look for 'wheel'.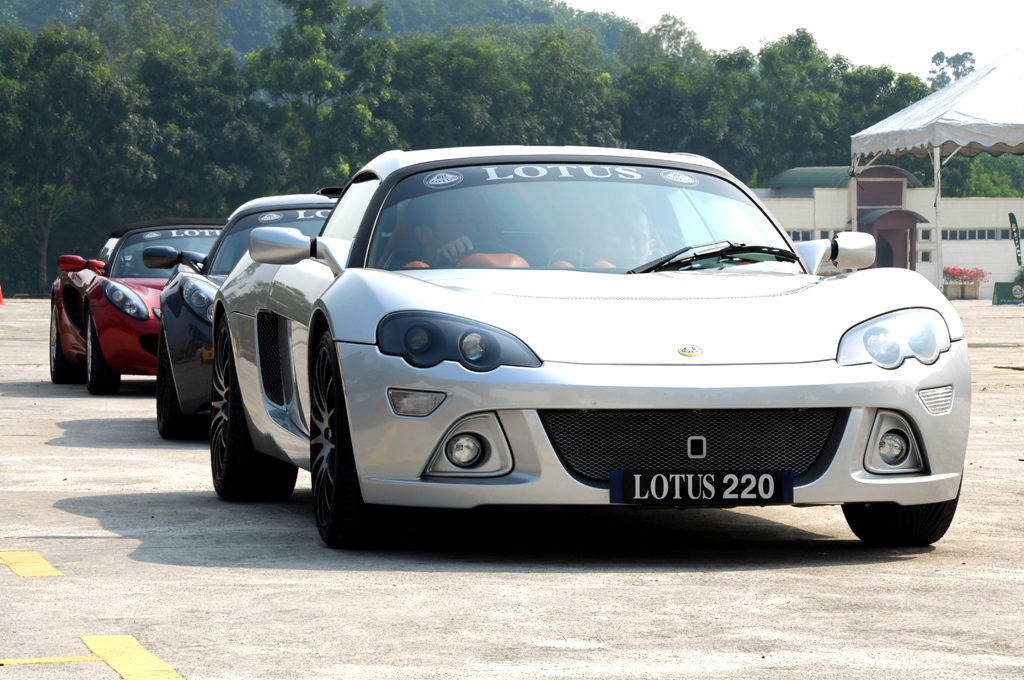
Found: x1=835 y1=501 x2=955 y2=544.
